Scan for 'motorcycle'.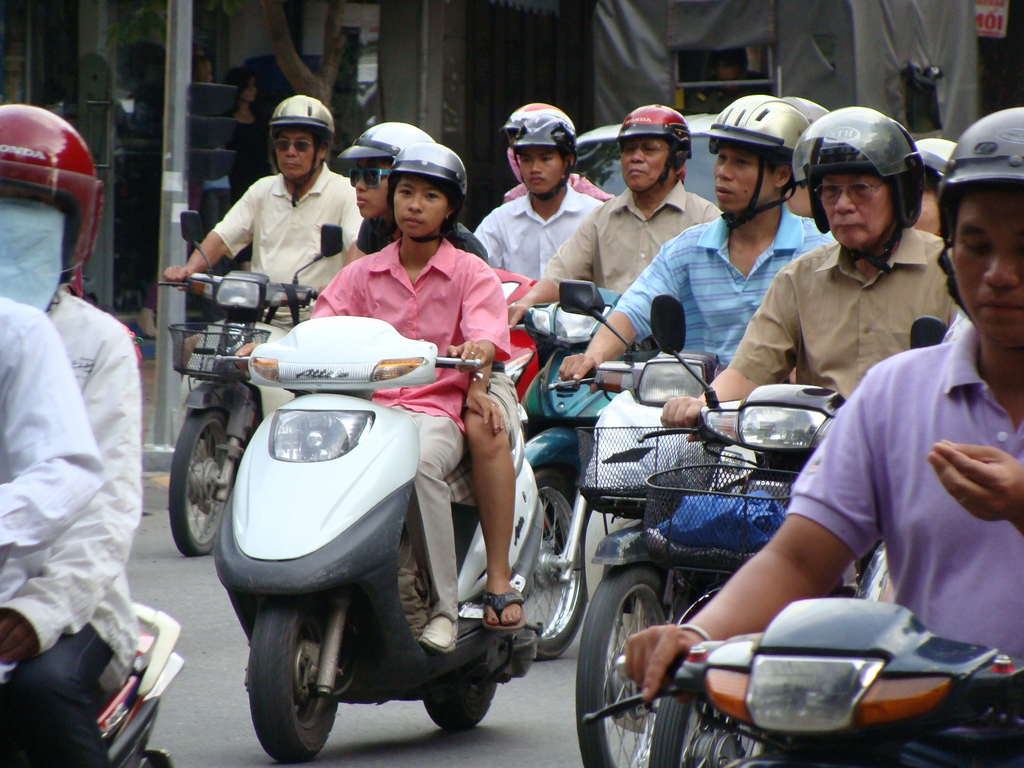
Scan result: select_region(93, 596, 186, 767).
